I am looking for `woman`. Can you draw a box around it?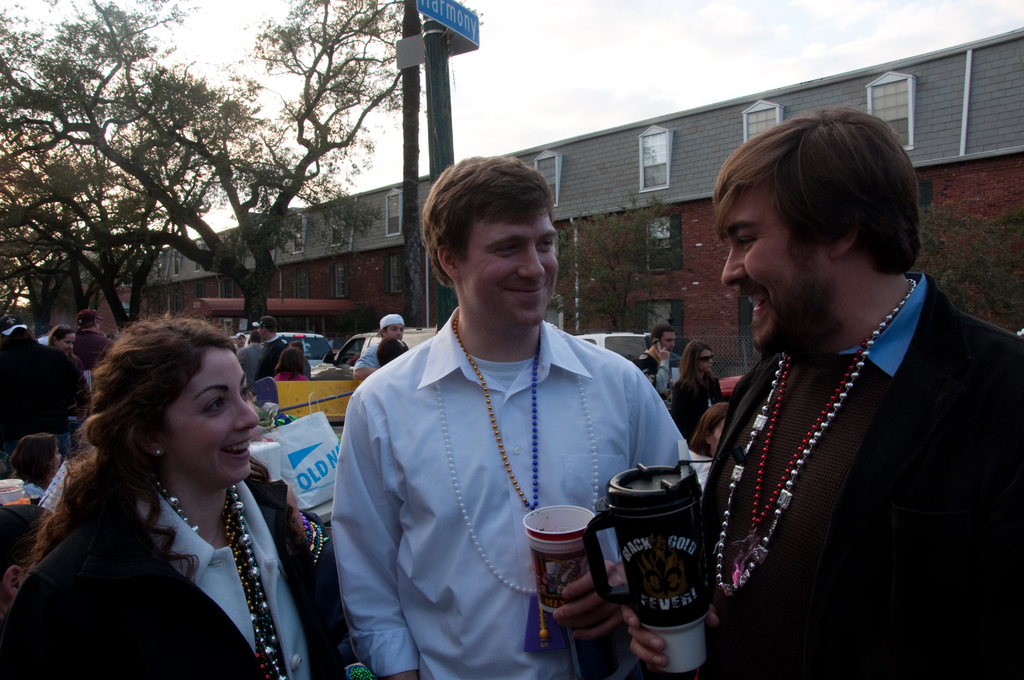
Sure, the bounding box is region(12, 433, 64, 490).
